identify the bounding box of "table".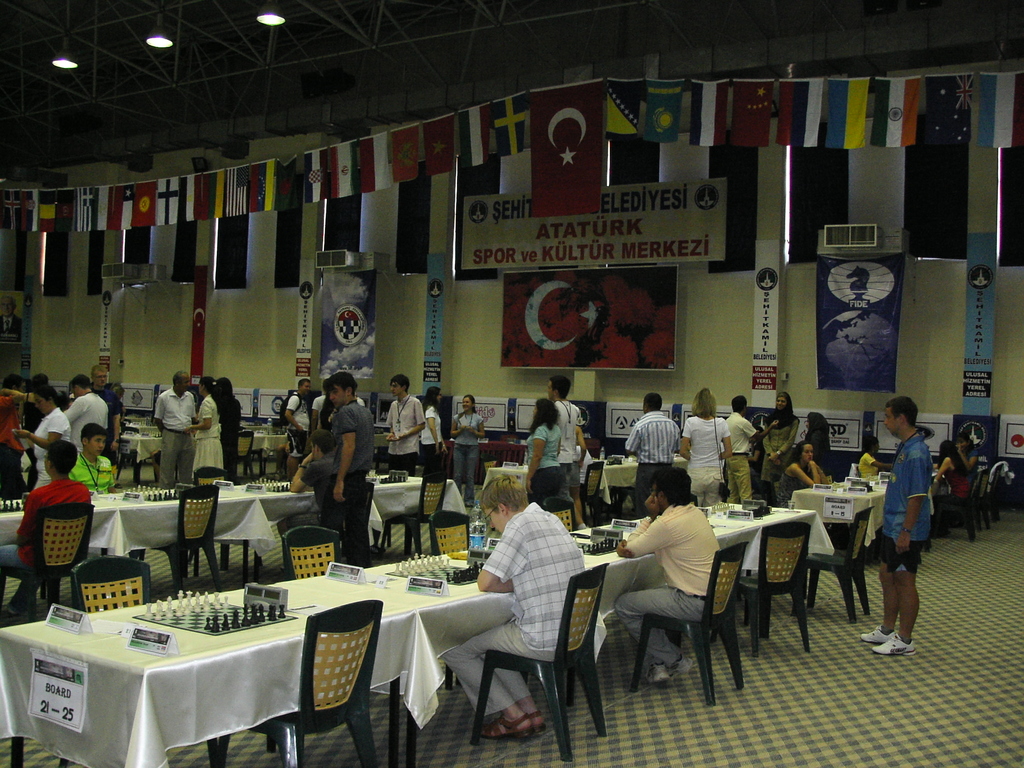
box=[480, 457, 684, 527].
